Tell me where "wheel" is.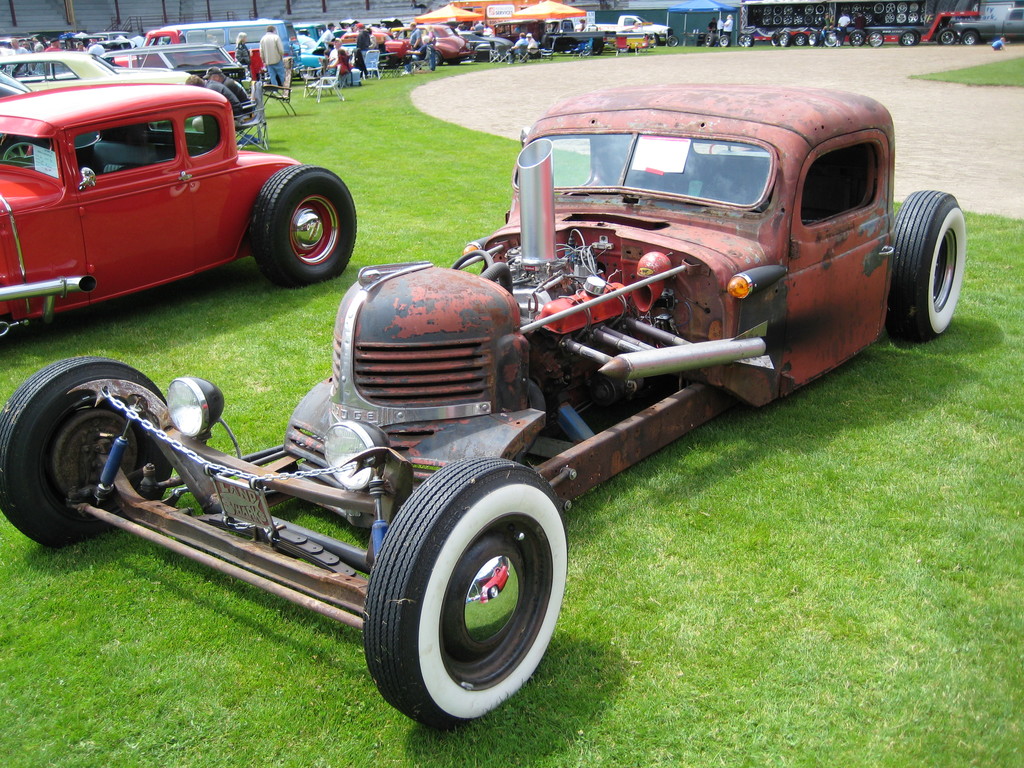
"wheel" is at box(701, 35, 712, 46).
